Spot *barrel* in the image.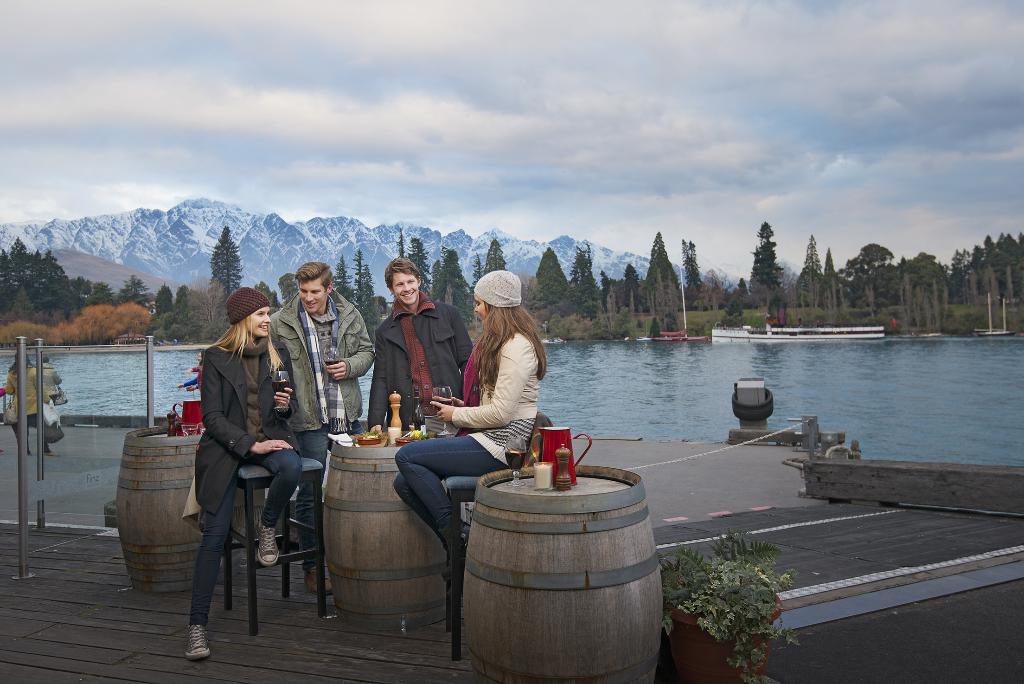
*barrel* found at bbox=(117, 423, 207, 597).
